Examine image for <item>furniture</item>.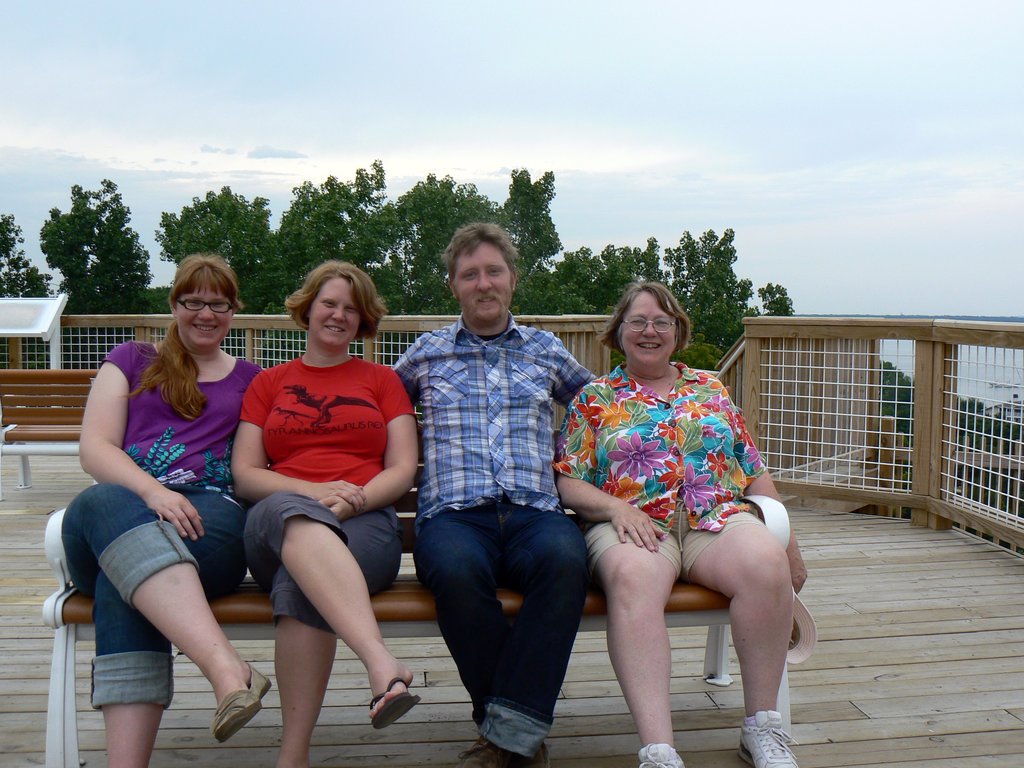
Examination result: <bbox>0, 369, 99, 504</bbox>.
